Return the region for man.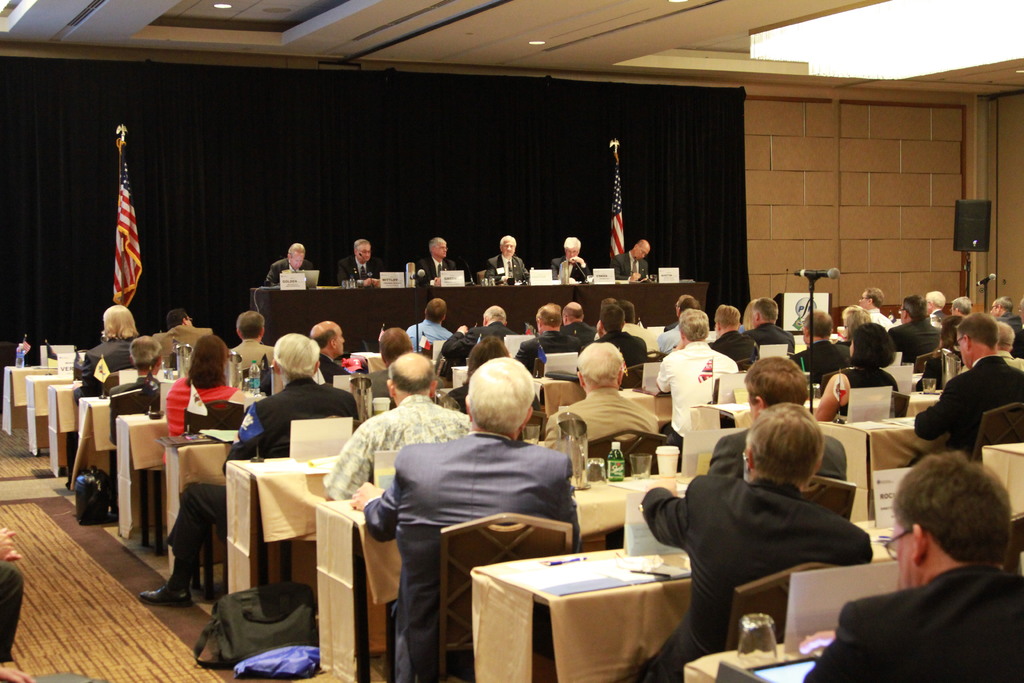
rect(733, 346, 850, 487).
